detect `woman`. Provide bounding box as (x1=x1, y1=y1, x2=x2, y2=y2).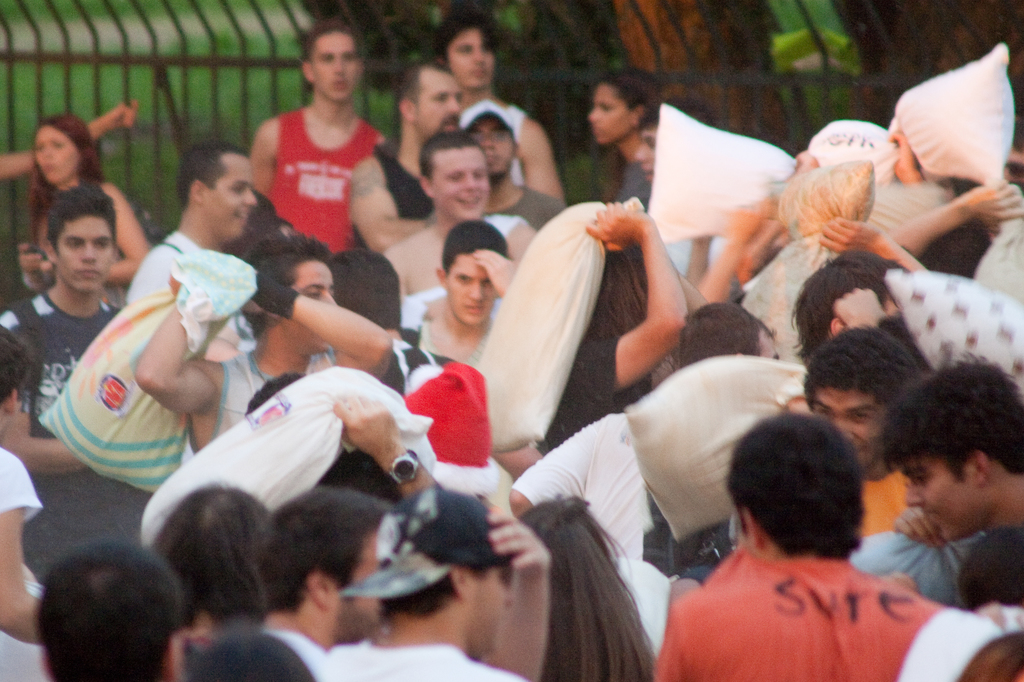
(x1=13, y1=113, x2=151, y2=308).
